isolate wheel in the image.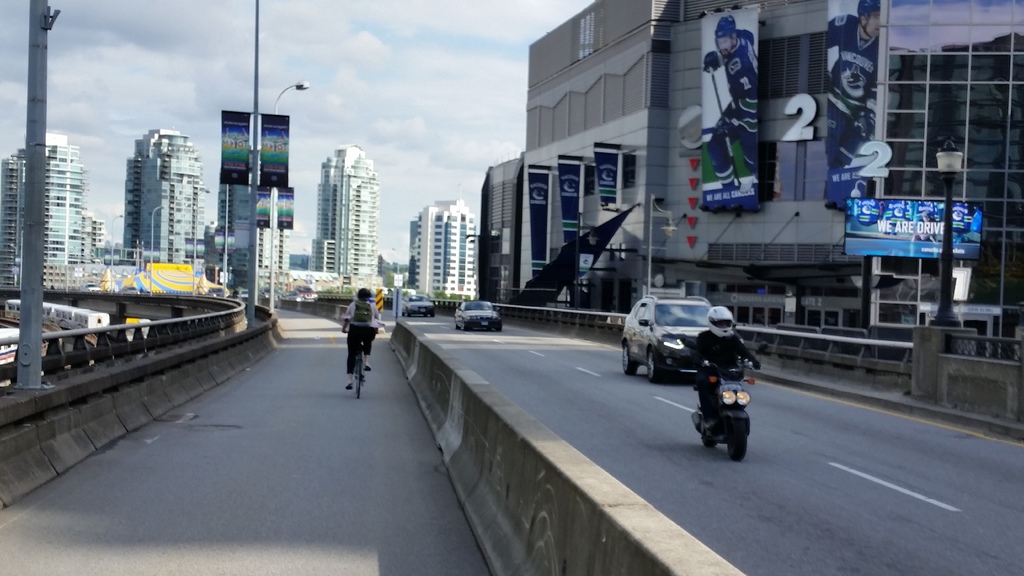
Isolated region: crop(430, 310, 434, 317).
